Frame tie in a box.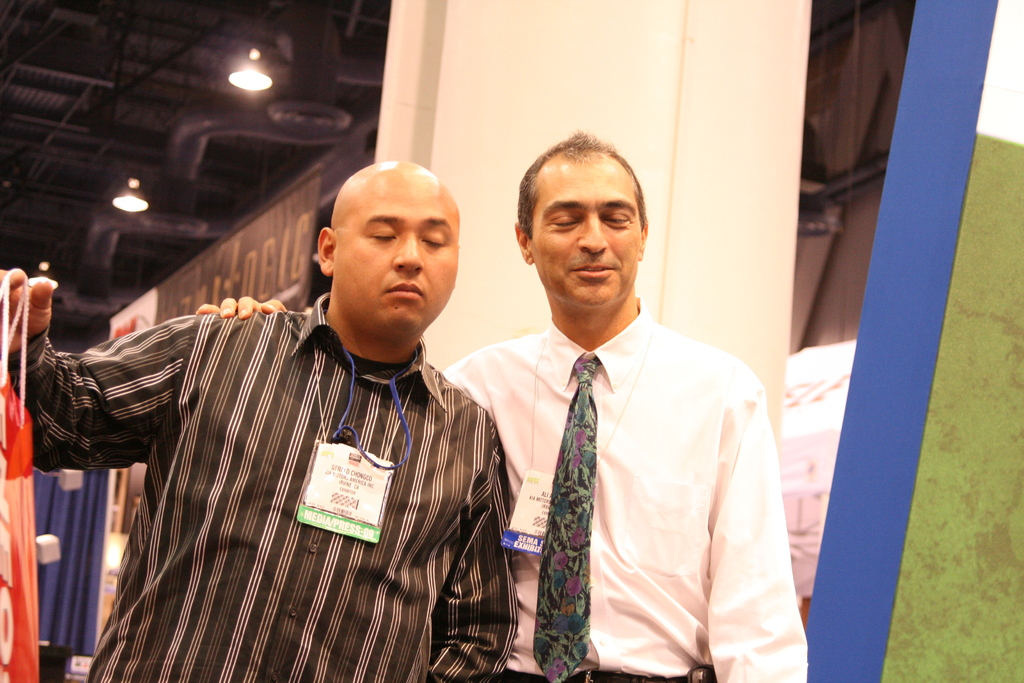
left=530, top=350, right=601, bottom=682.
